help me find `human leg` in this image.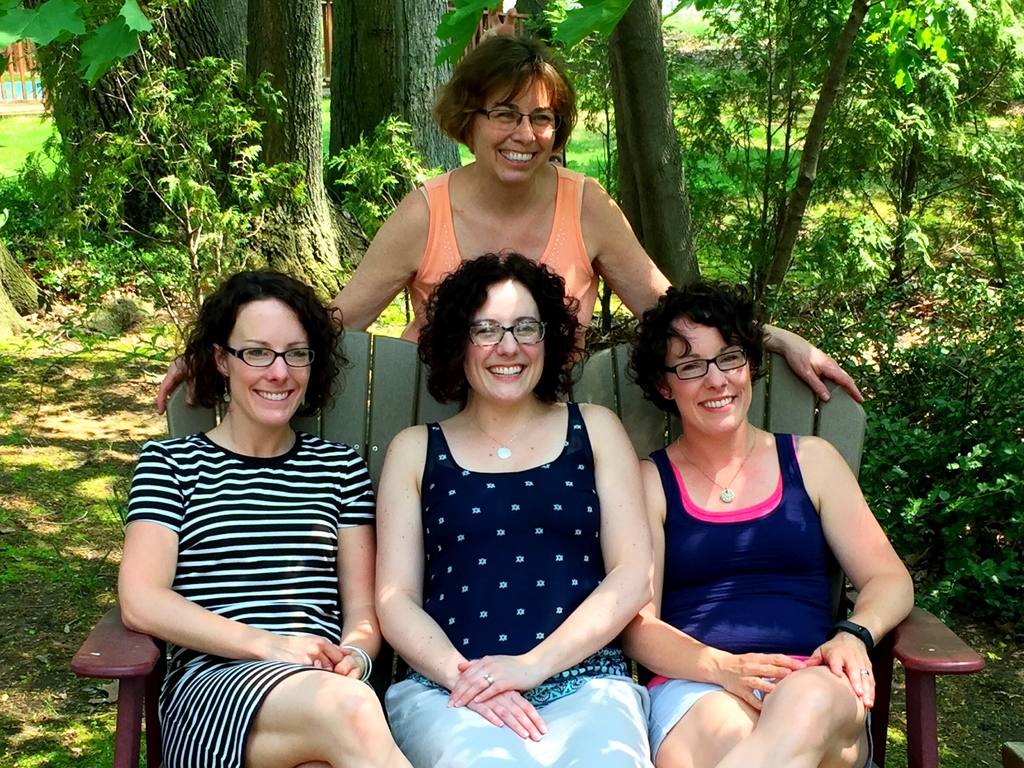
Found it: [393, 677, 646, 767].
